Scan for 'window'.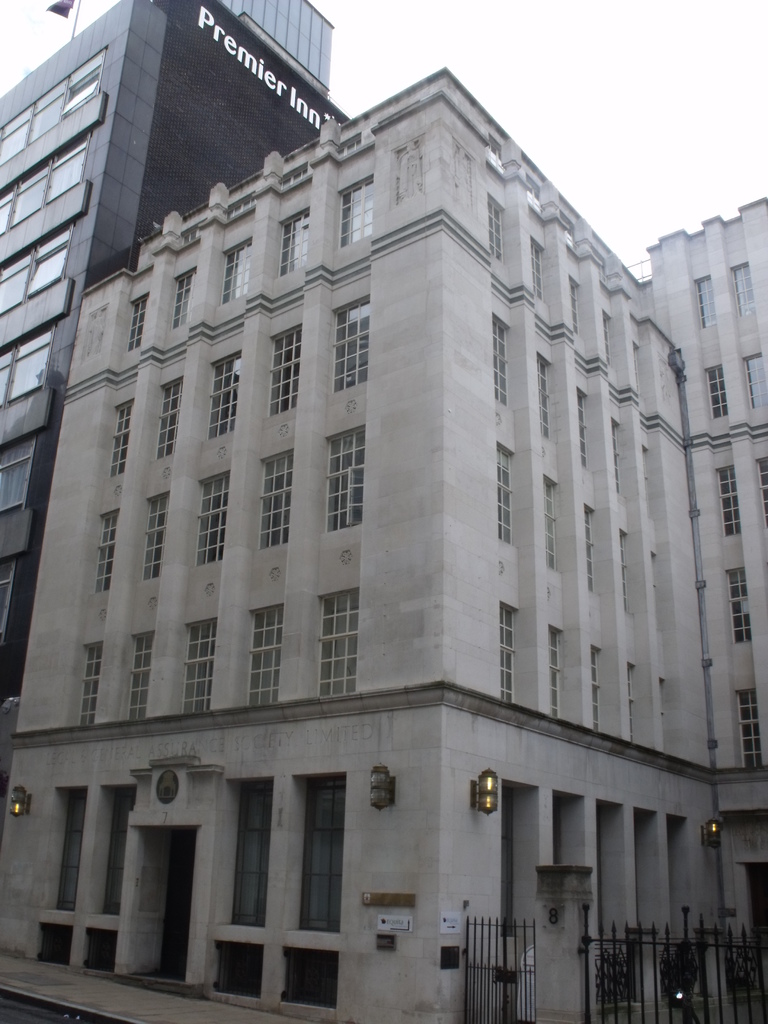
Scan result: 332,291,367,389.
